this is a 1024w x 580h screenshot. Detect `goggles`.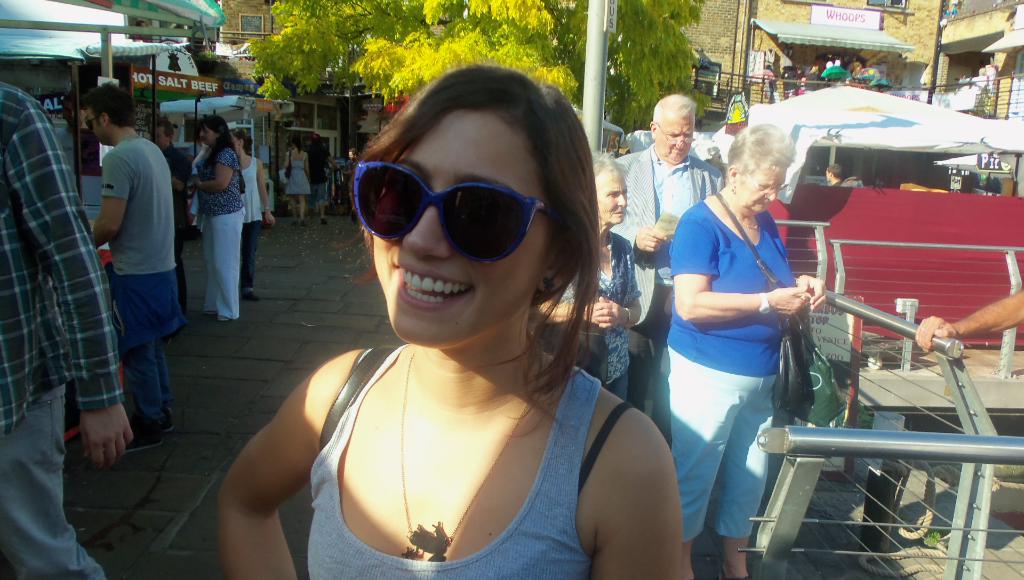
left=86, top=117, right=97, bottom=131.
